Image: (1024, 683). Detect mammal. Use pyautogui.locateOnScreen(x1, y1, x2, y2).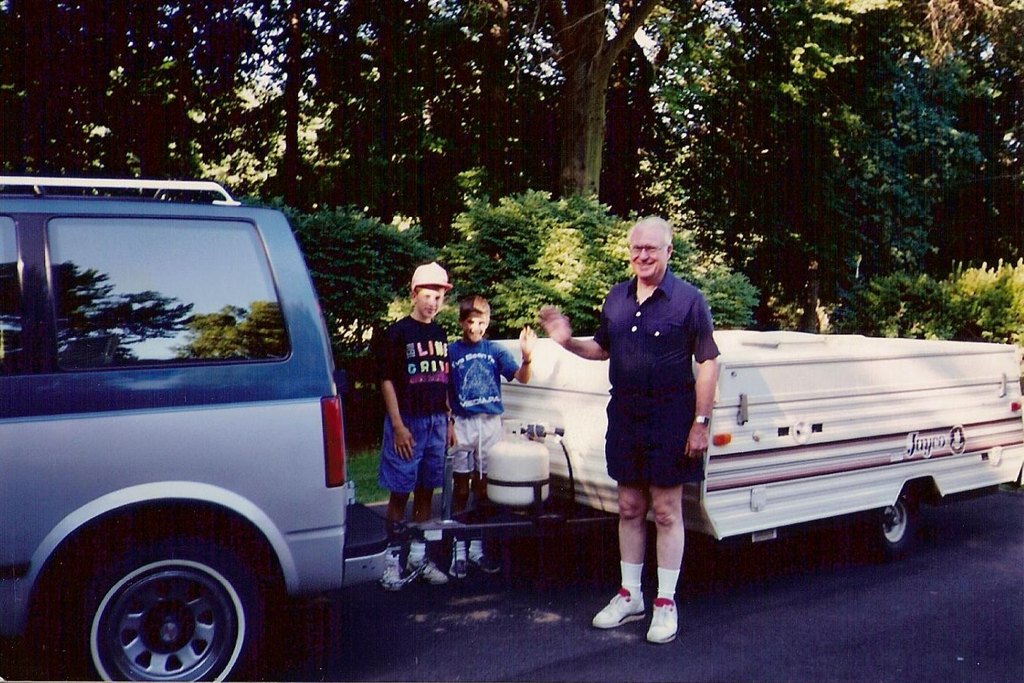
pyautogui.locateOnScreen(370, 263, 459, 588).
